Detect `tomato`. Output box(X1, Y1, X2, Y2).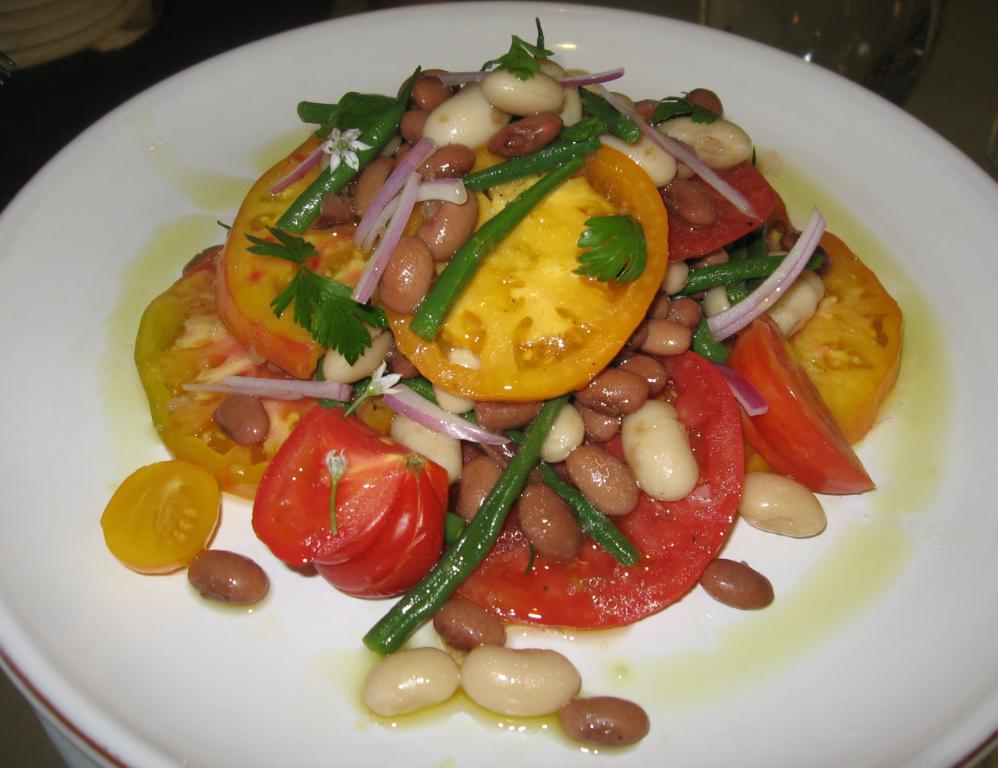
box(214, 129, 383, 376).
